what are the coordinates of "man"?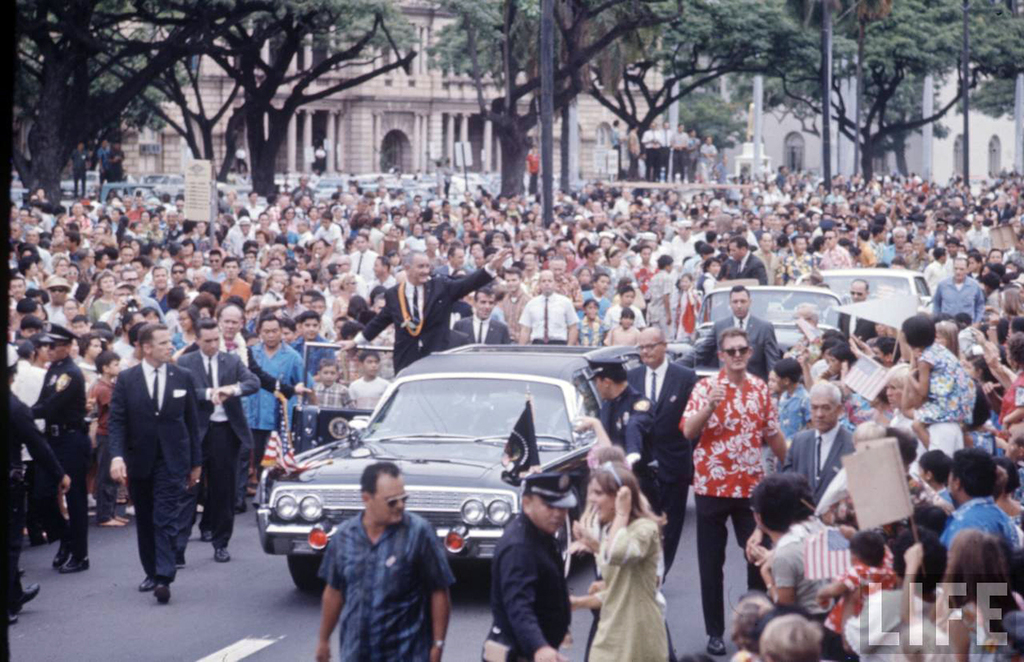
region(305, 466, 461, 658).
